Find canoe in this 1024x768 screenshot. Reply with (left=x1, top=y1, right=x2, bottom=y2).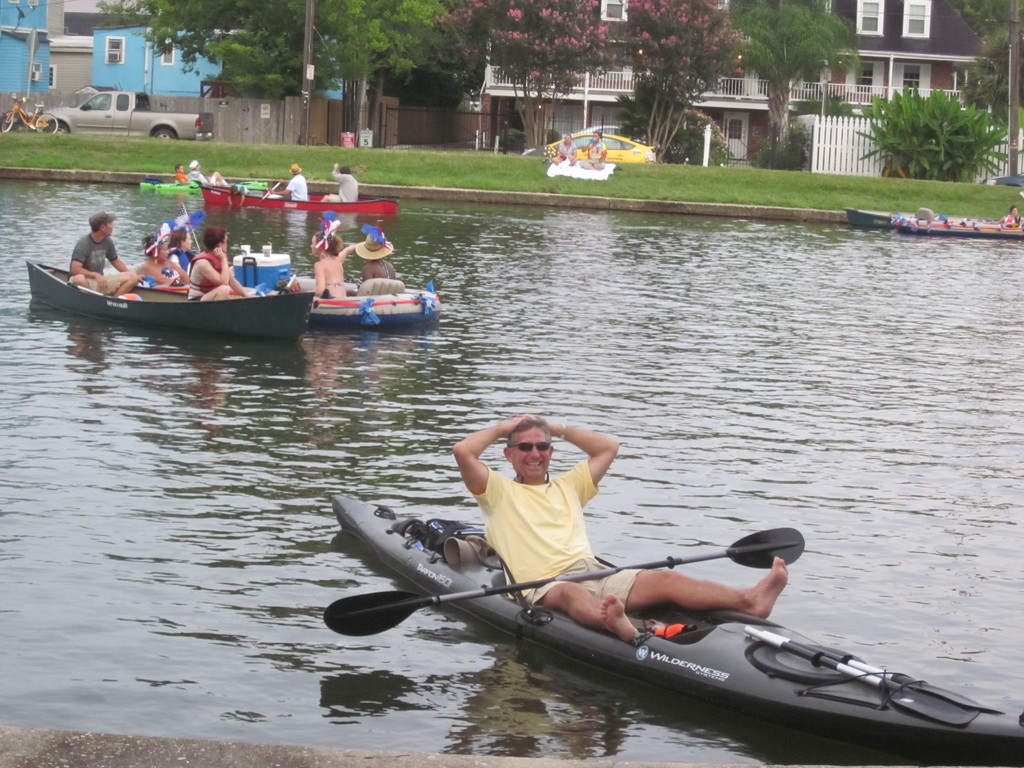
(left=203, top=184, right=401, bottom=213).
